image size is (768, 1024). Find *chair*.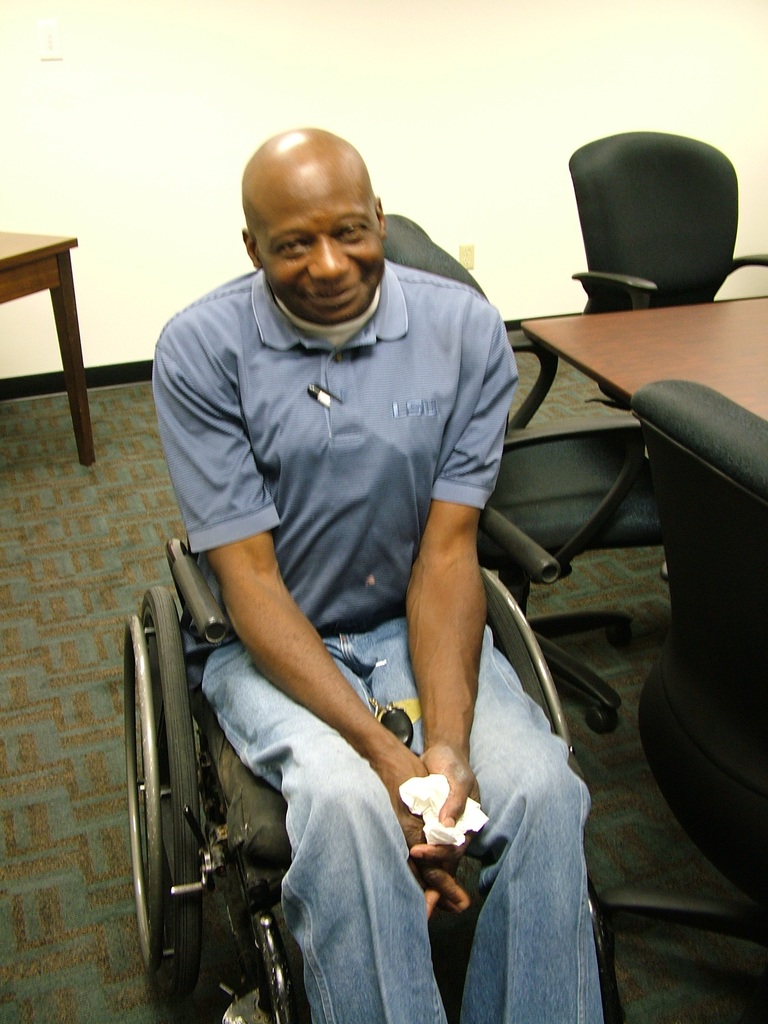
600:372:767:1023.
